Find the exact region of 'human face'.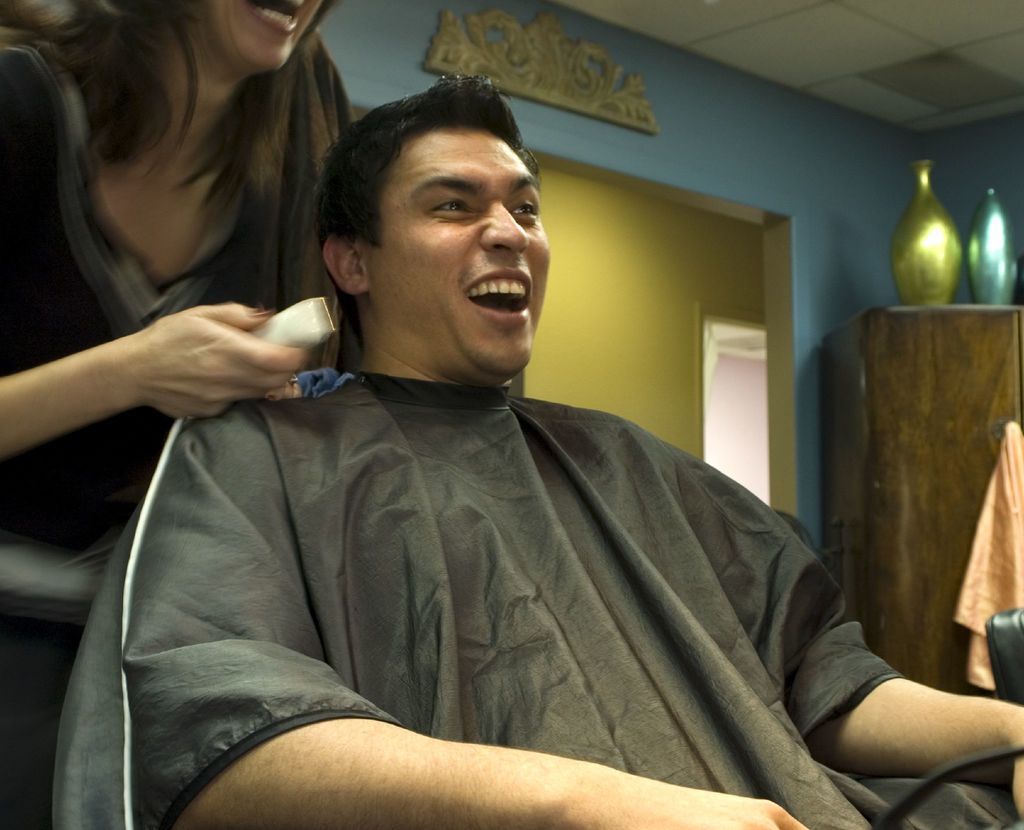
Exact region: 371:127:550:374.
